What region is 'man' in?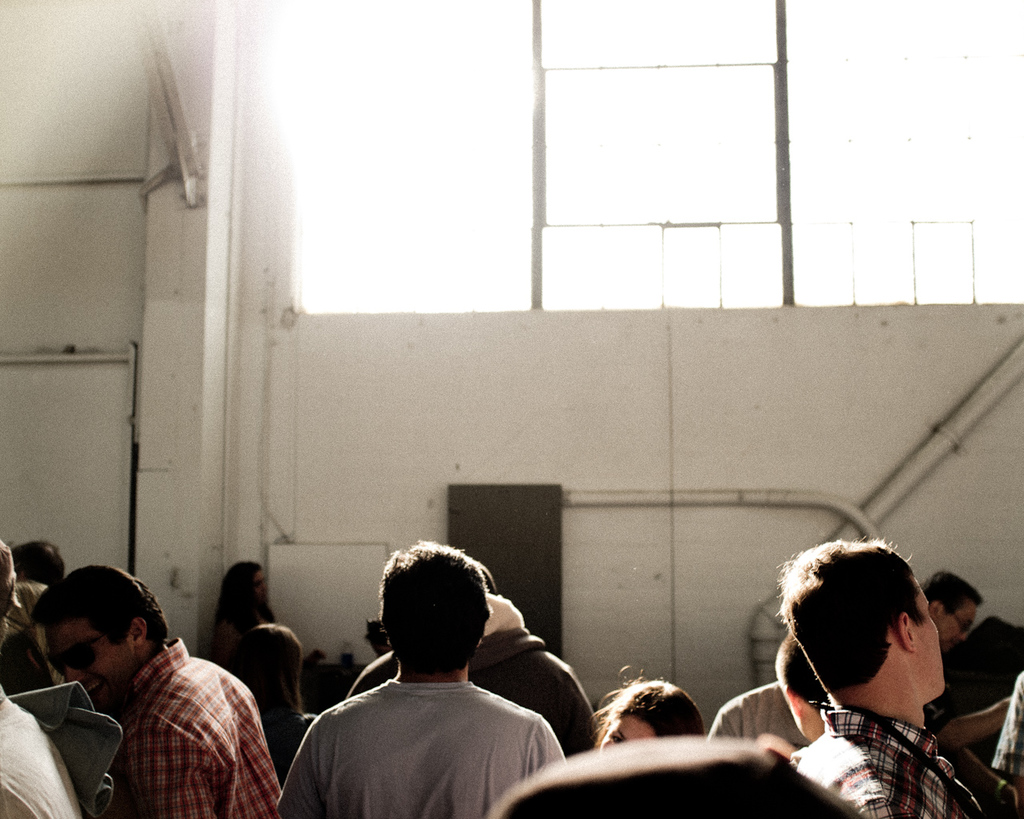
929:562:1019:744.
